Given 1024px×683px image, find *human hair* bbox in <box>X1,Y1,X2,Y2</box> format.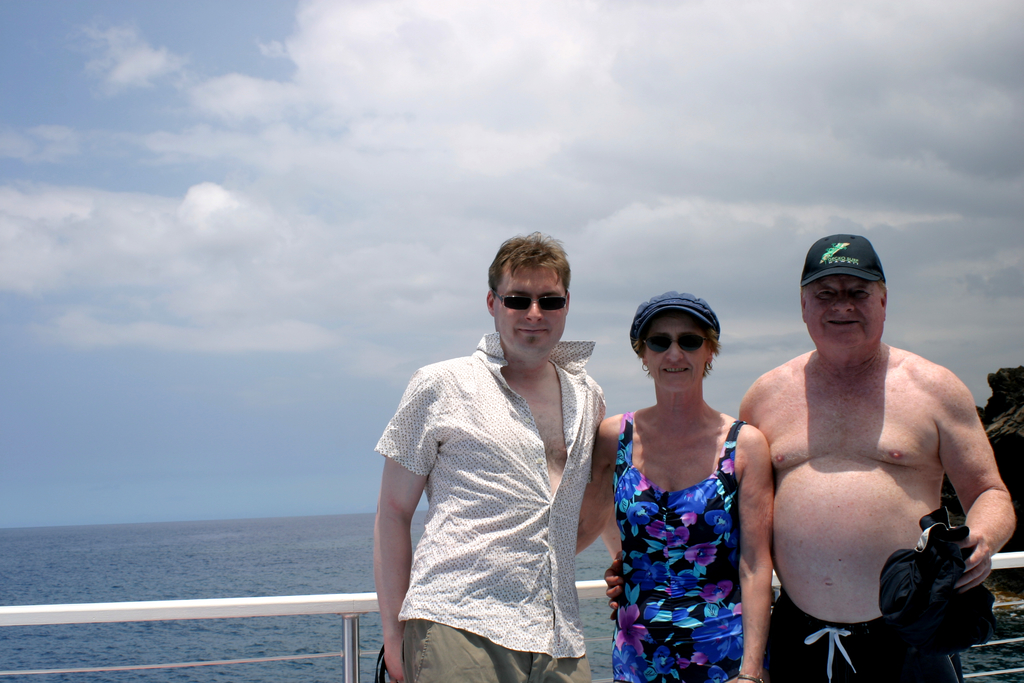
<box>484,231,572,299</box>.
